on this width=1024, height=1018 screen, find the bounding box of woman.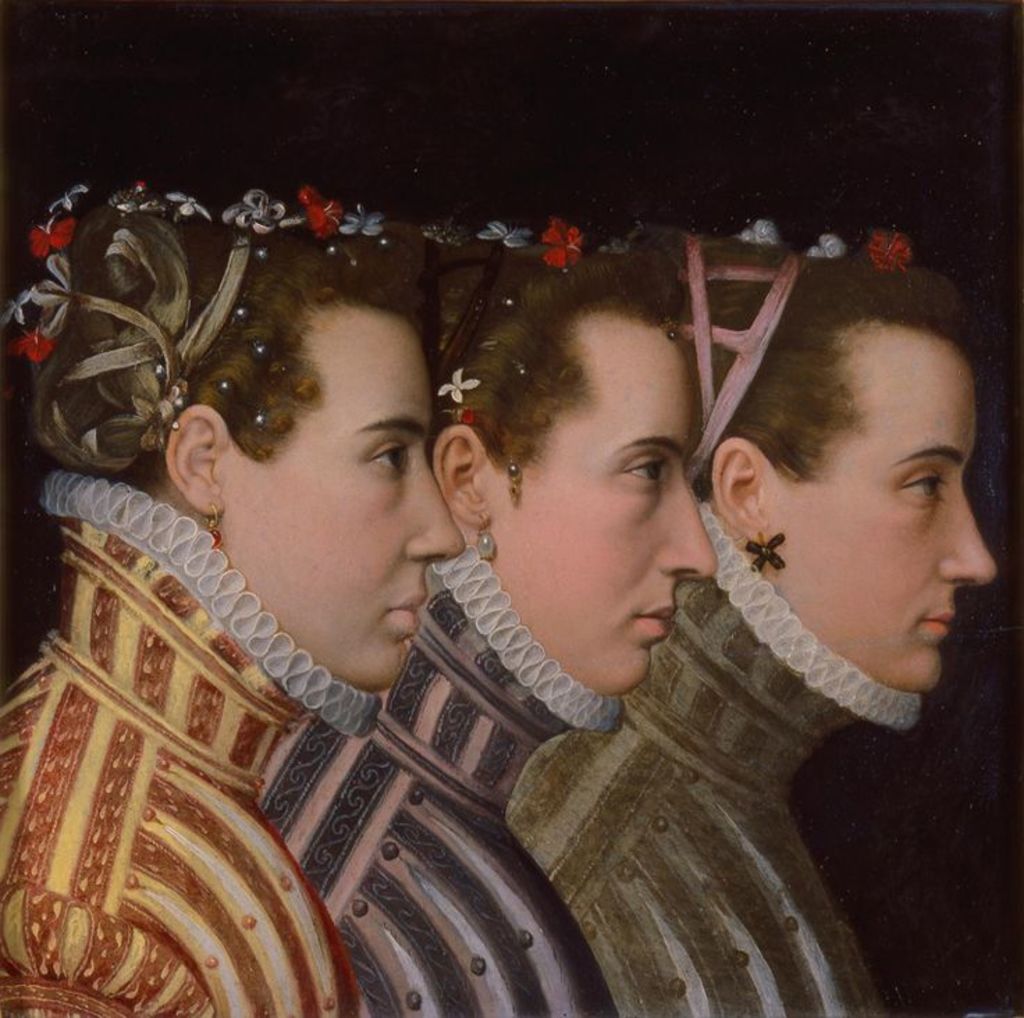
Bounding box: (x1=256, y1=200, x2=711, y2=1017).
